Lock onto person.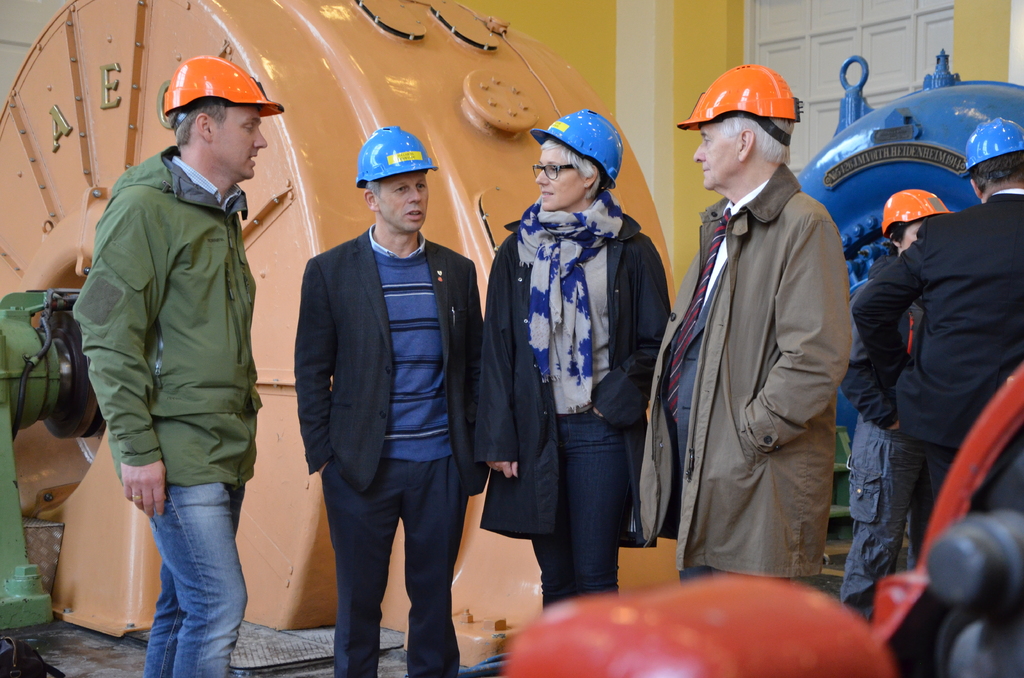
Locked: {"left": 298, "top": 124, "right": 483, "bottom": 677}.
